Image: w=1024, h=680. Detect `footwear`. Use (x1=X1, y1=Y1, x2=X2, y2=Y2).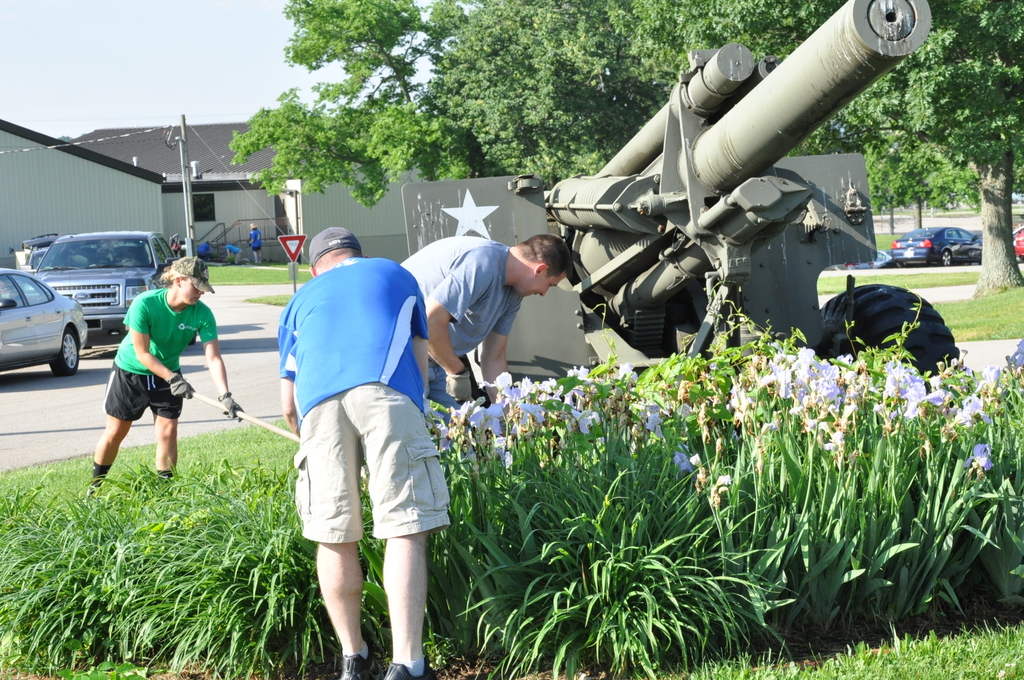
(x1=330, y1=640, x2=385, y2=679).
